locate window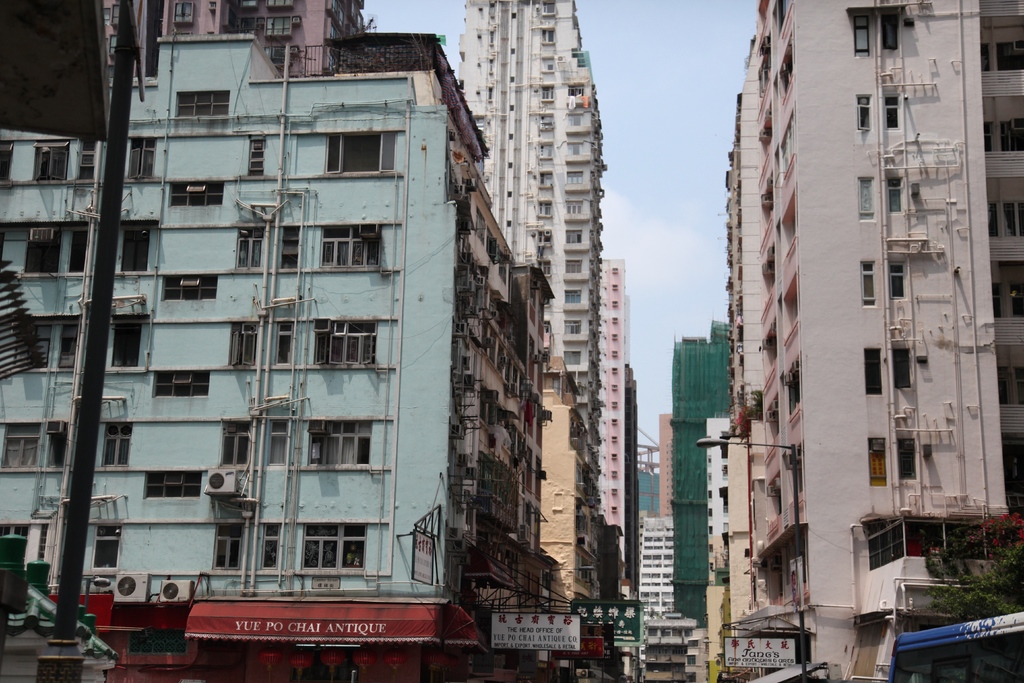
x1=0 y1=423 x2=43 y2=472
